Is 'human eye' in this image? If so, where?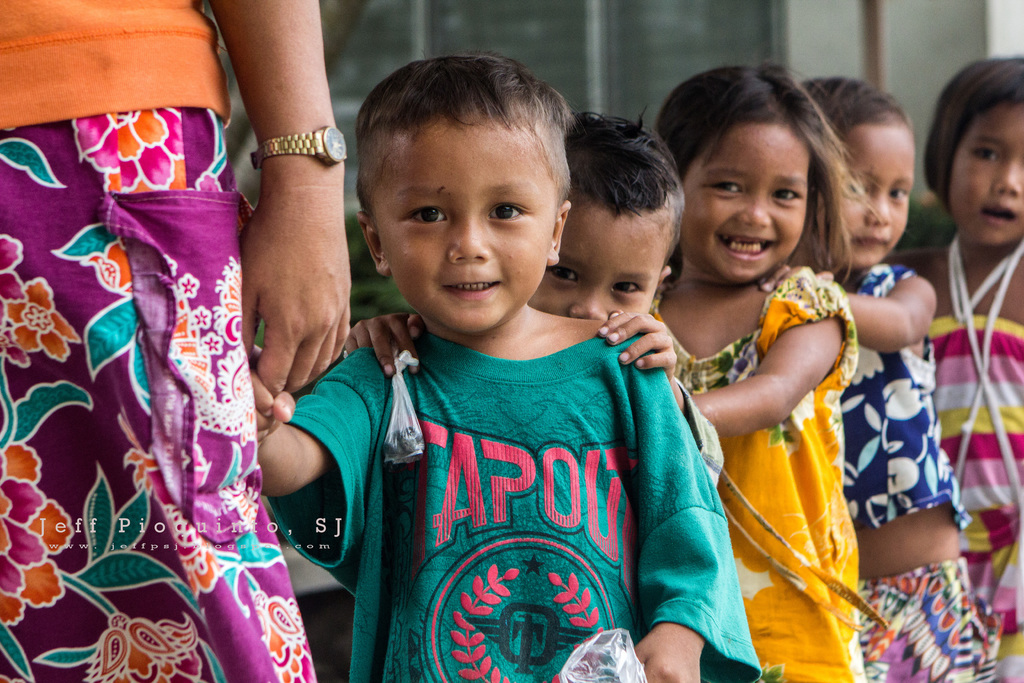
Yes, at 545, 261, 583, 288.
